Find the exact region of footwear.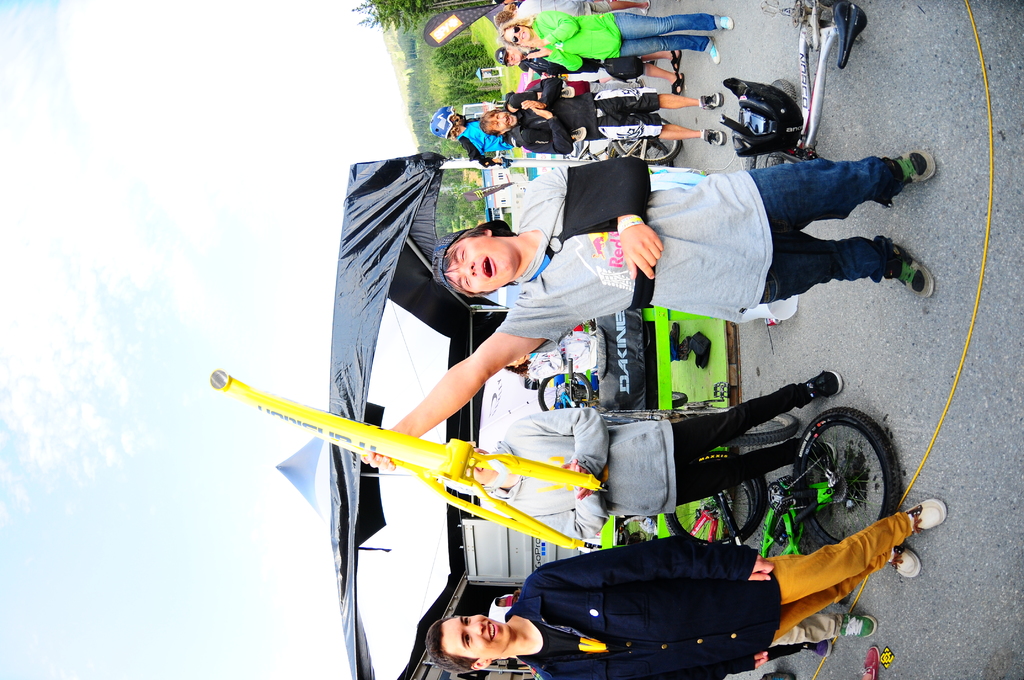
Exact region: <box>669,51,681,72</box>.
